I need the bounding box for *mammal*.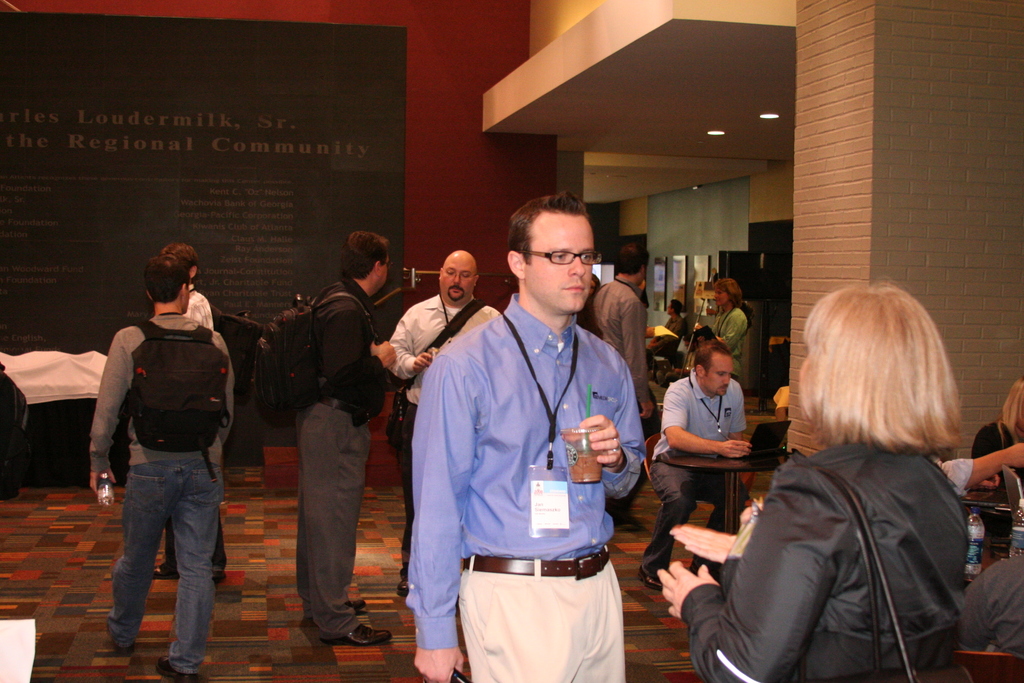
Here it is: BBox(700, 276, 749, 375).
